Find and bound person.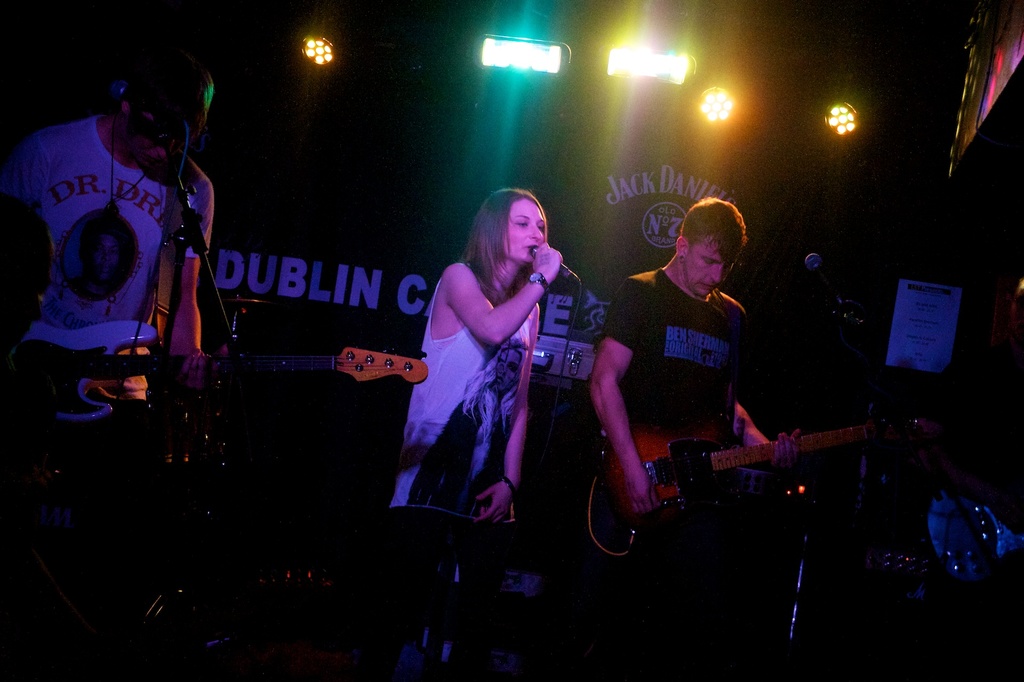
Bound: select_region(0, 49, 237, 446).
